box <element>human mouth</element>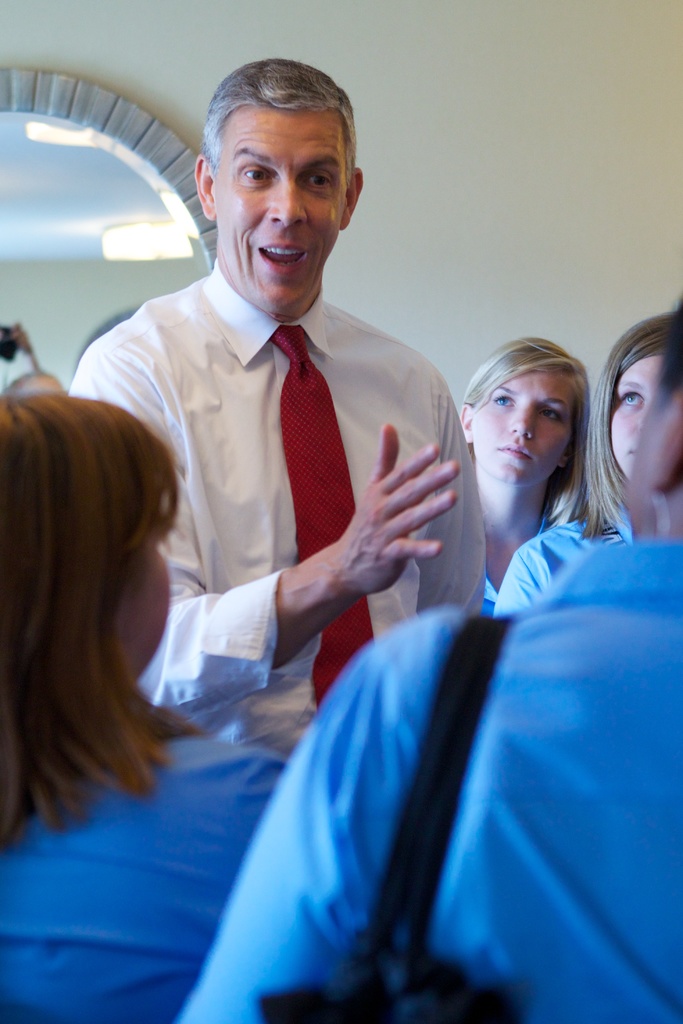
(258, 240, 308, 276)
